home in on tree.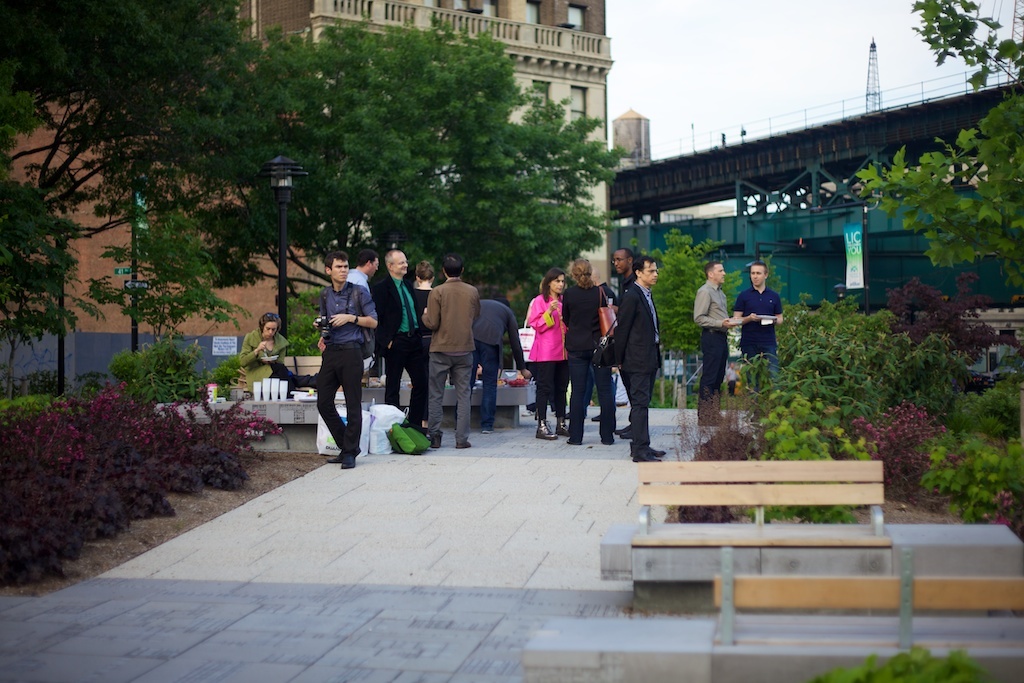
Homed in at Rect(0, 0, 291, 245).
